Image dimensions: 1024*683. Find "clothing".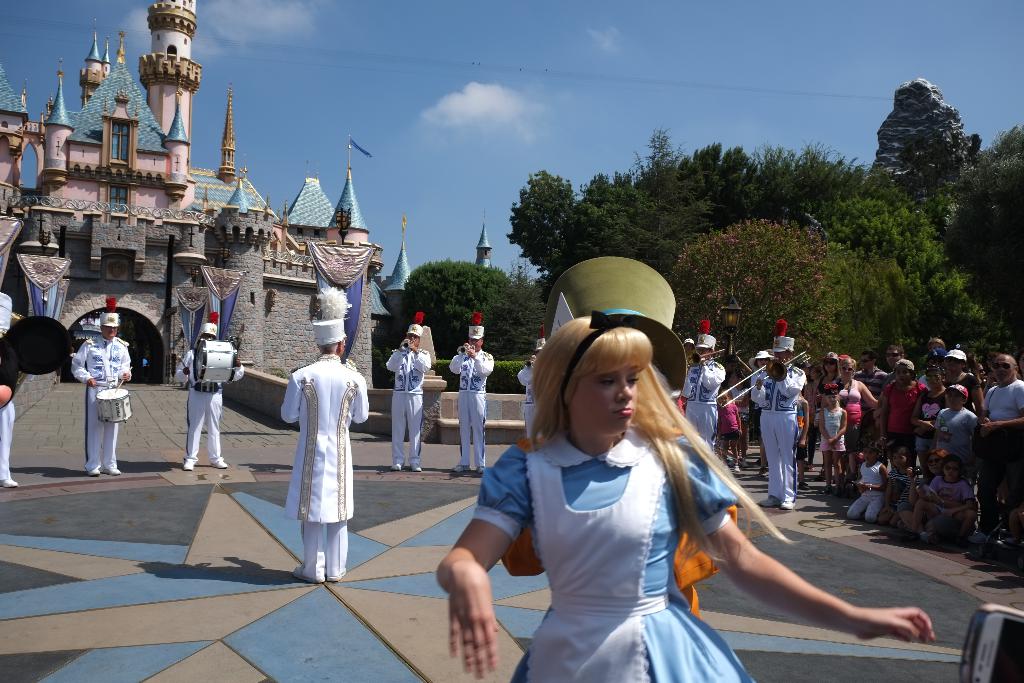
Rect(474, 432, 758, 682).
